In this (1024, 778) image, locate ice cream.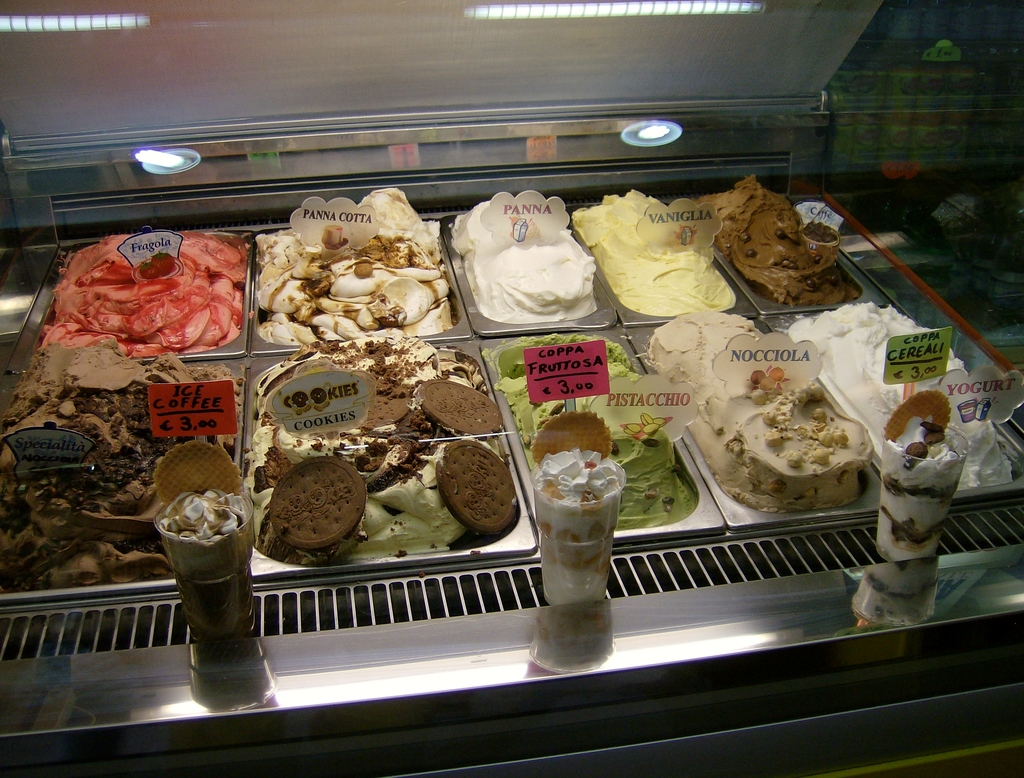
Bounding box: 159,488,252,630.
